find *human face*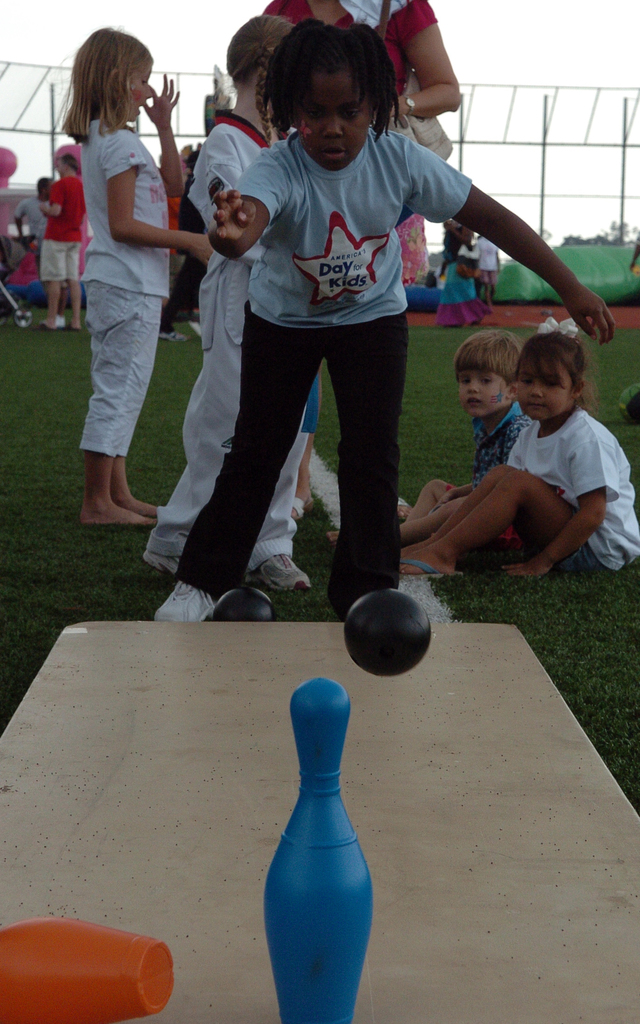
<region>458, 370, 509, 419</region>
